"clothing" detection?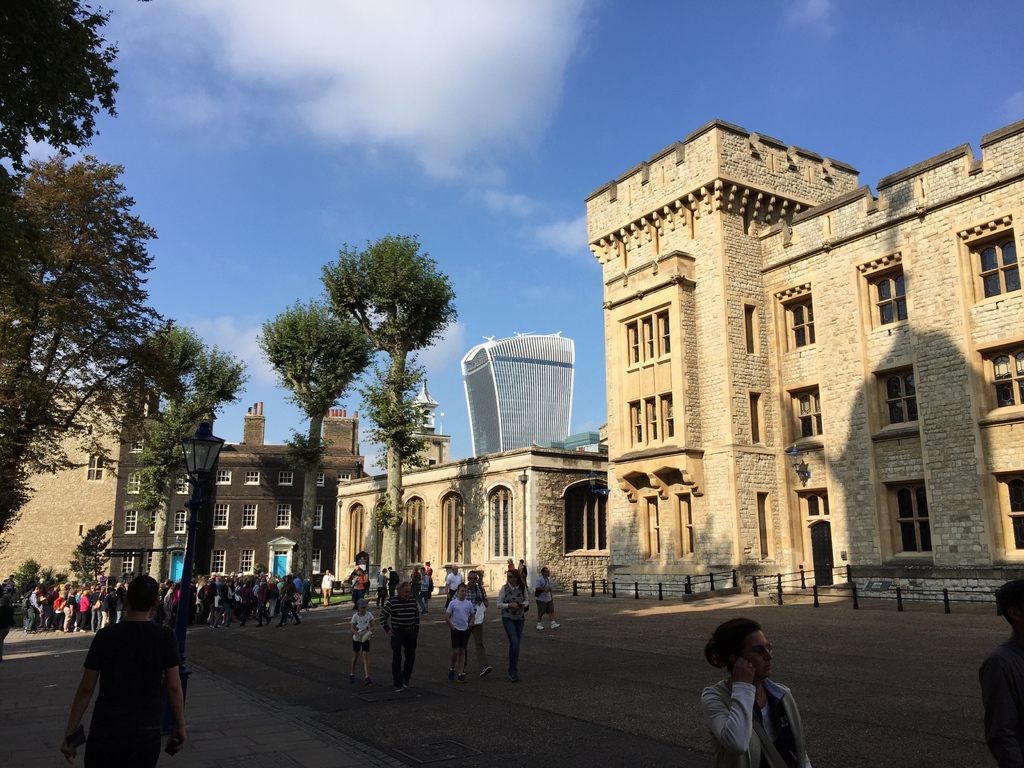
bbox=[65, 609, 179, 753]
